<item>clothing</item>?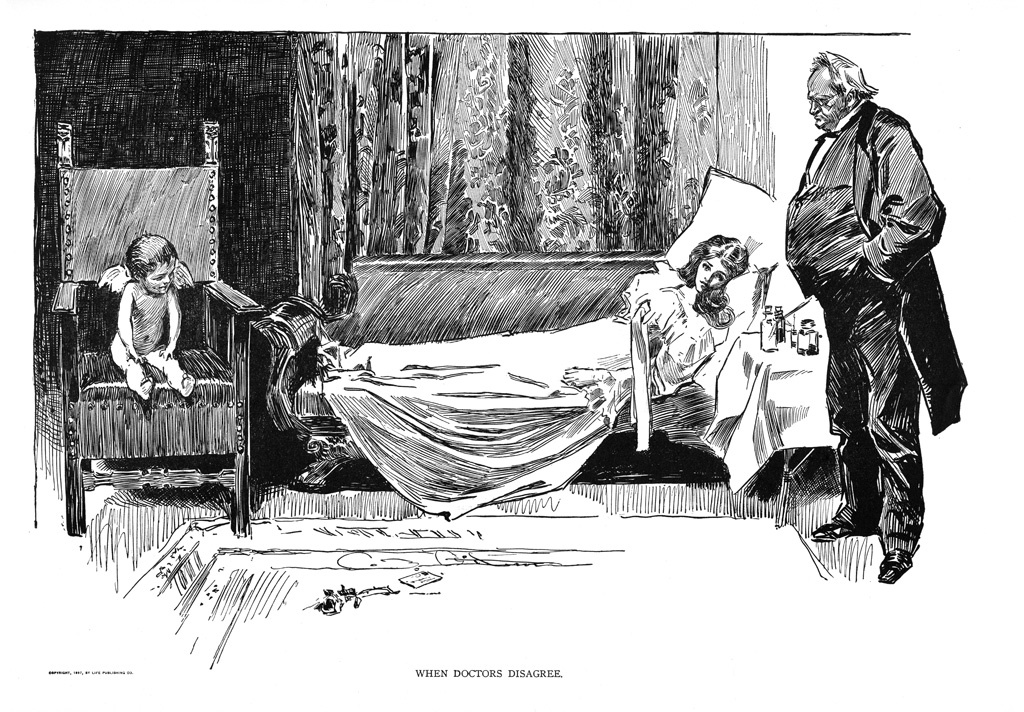
bbox=[304, 257, 727, 528]
